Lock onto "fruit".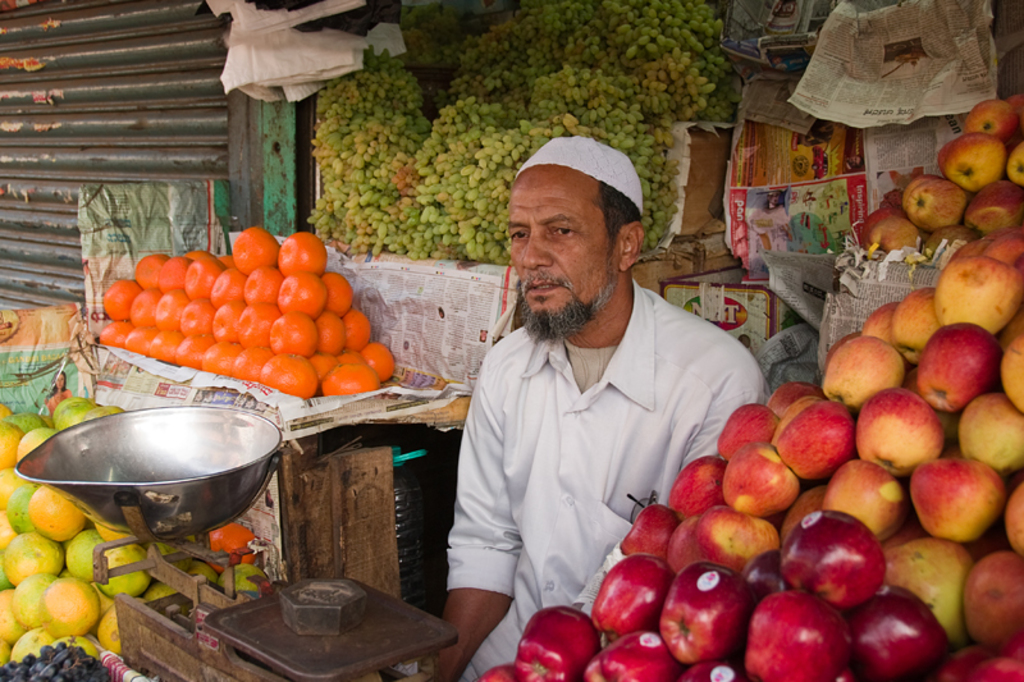
Locked: [left=959, top=184, right=1023, bottom=234].
